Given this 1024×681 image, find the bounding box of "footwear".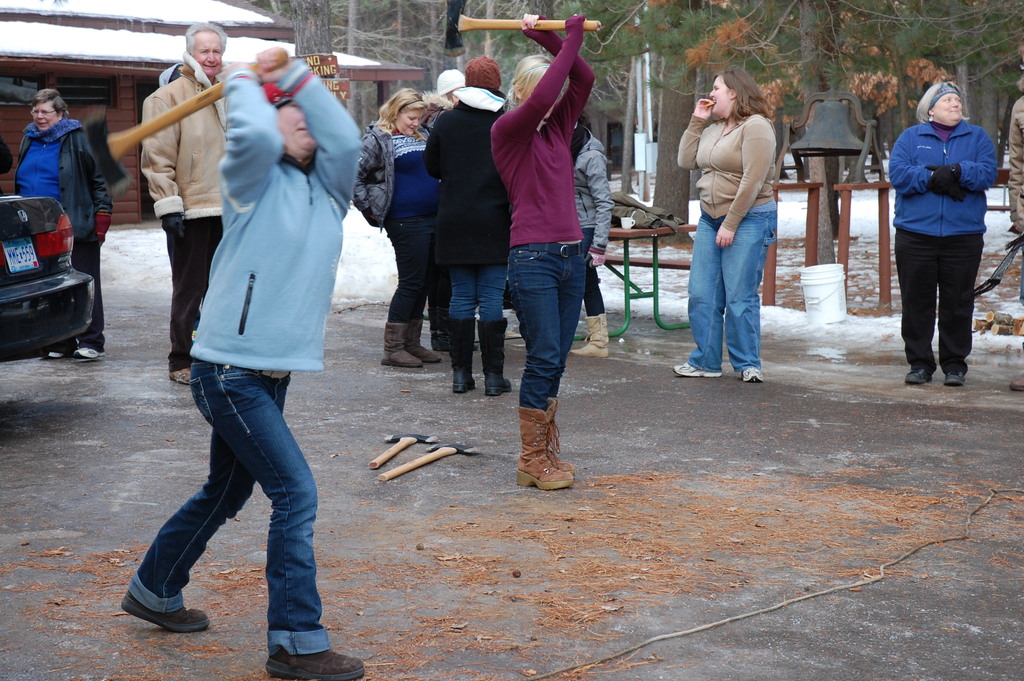
region(404, 316, 444, 363).
